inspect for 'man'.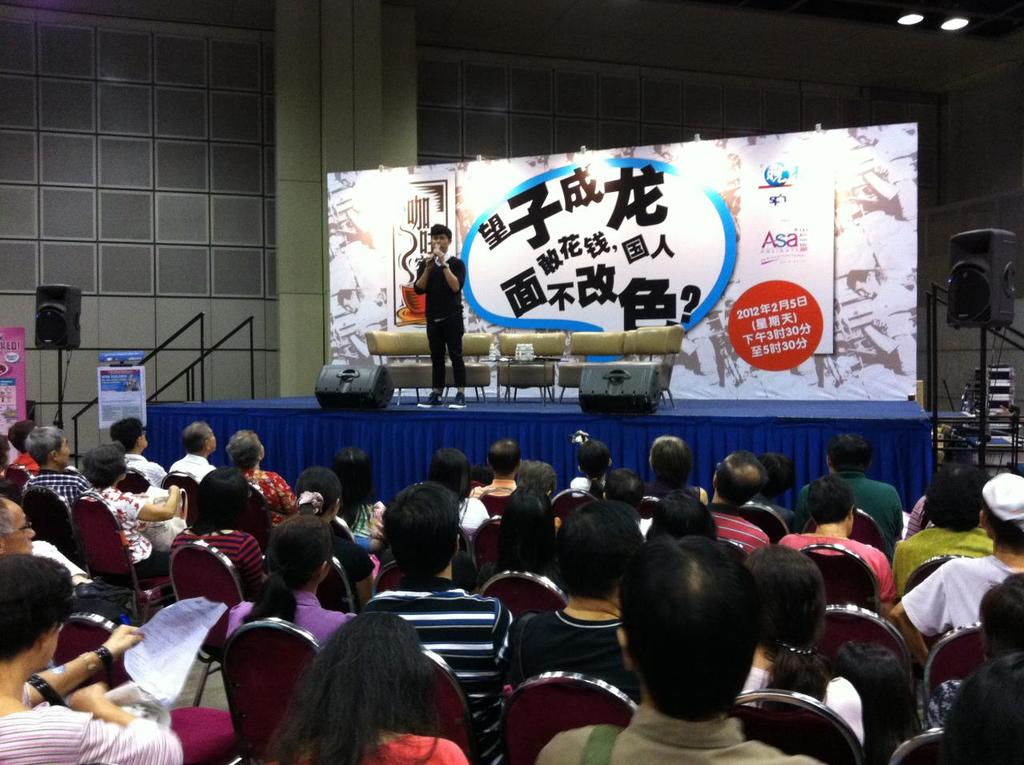
Inspection: {"x1": 0, "y1": 549, "x2": 184, "y2": 764}.
